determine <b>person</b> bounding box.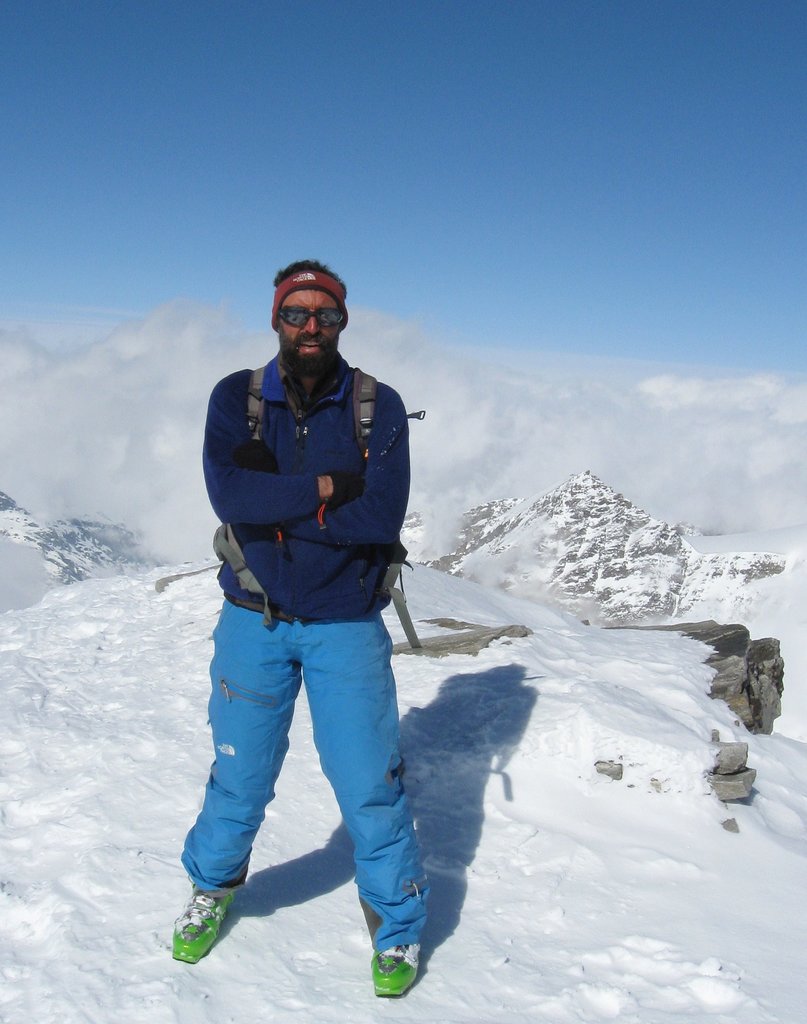
Determined: (x1=190, y1=215, x2=442, y2=989).
